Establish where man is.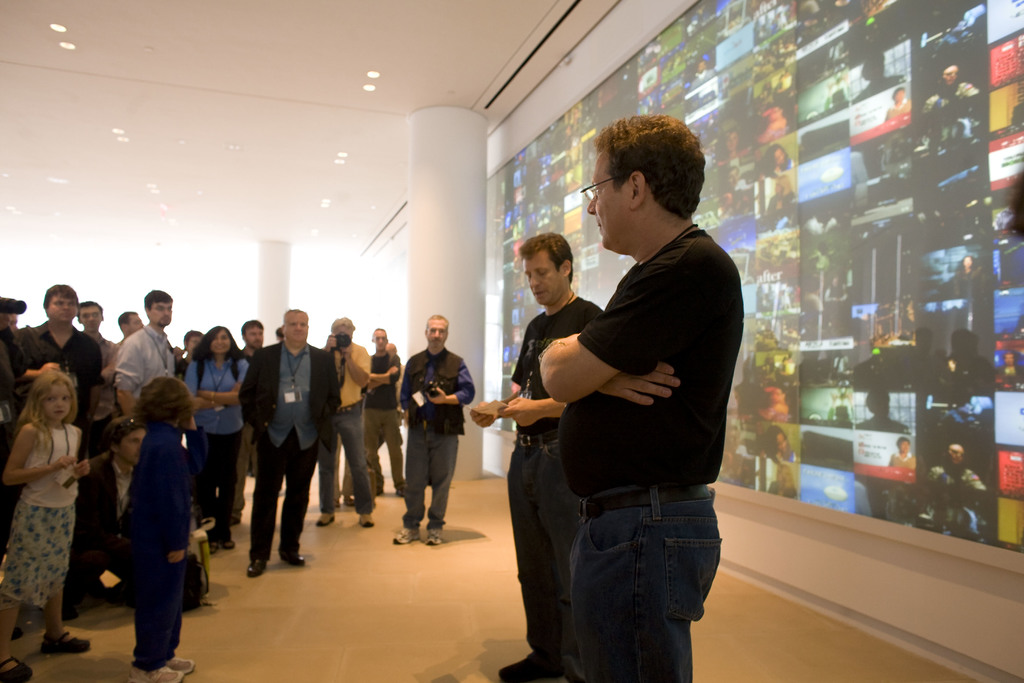
Established at Rect(239, 304, 339, 578).
